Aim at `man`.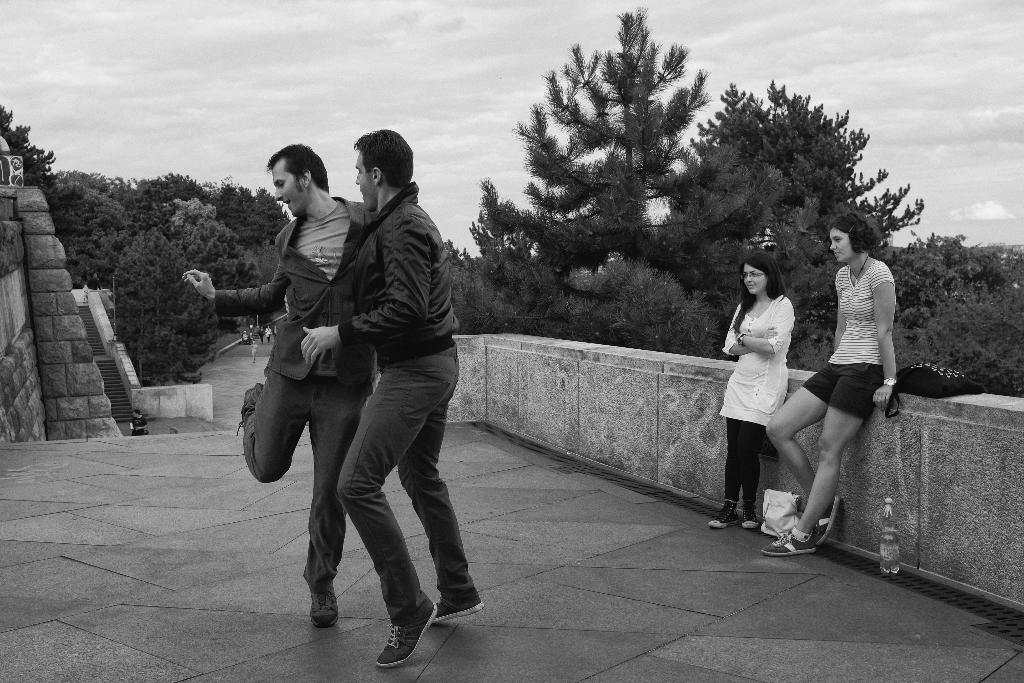
Aimed at (x1=296, y1=120, x2=483, y2=666).
